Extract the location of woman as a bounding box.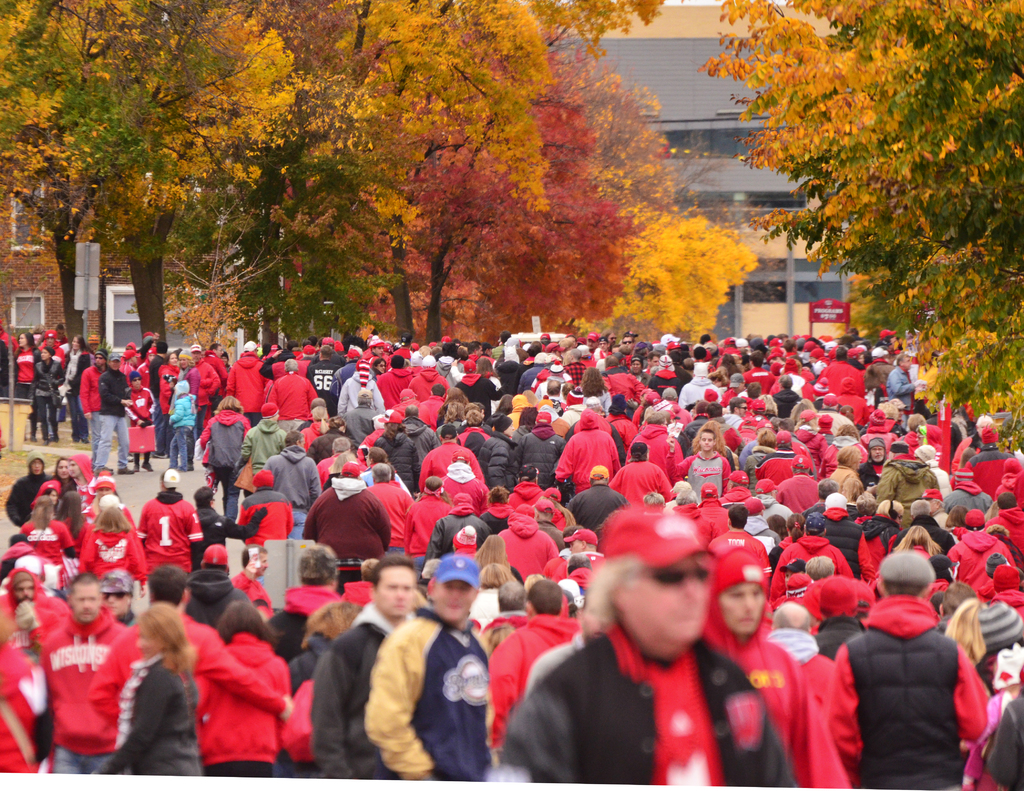
pyautogui.locateOnScreen(168, 347, 200, 468).
